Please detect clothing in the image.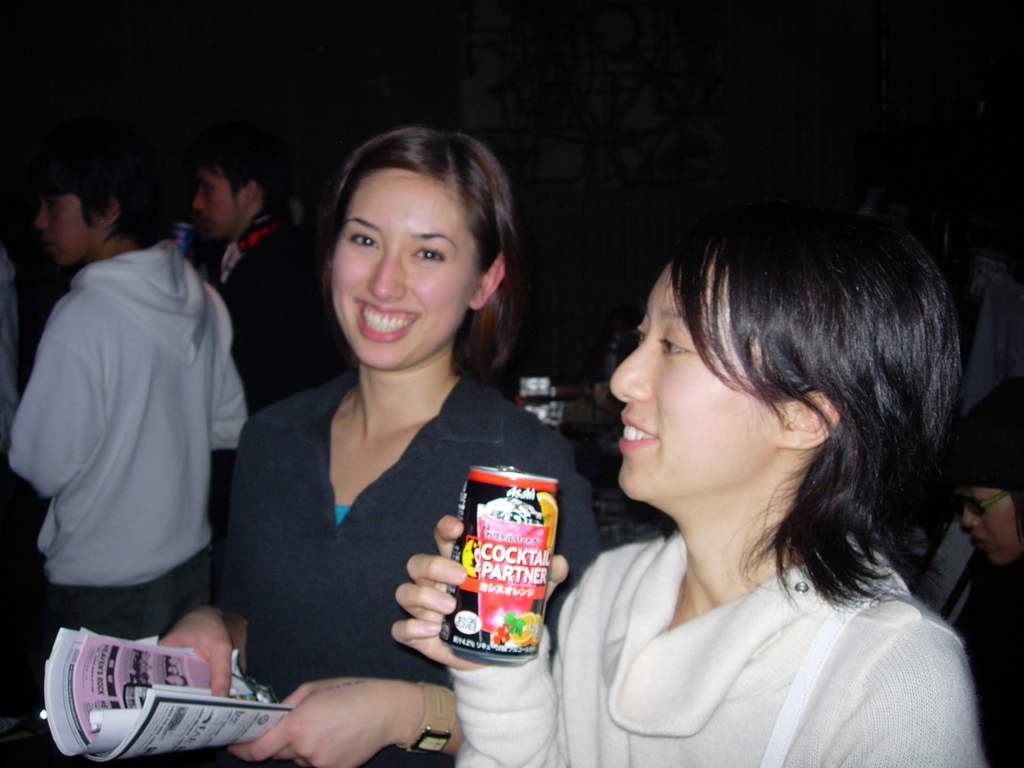
<box>454,518,987,767</box>.
